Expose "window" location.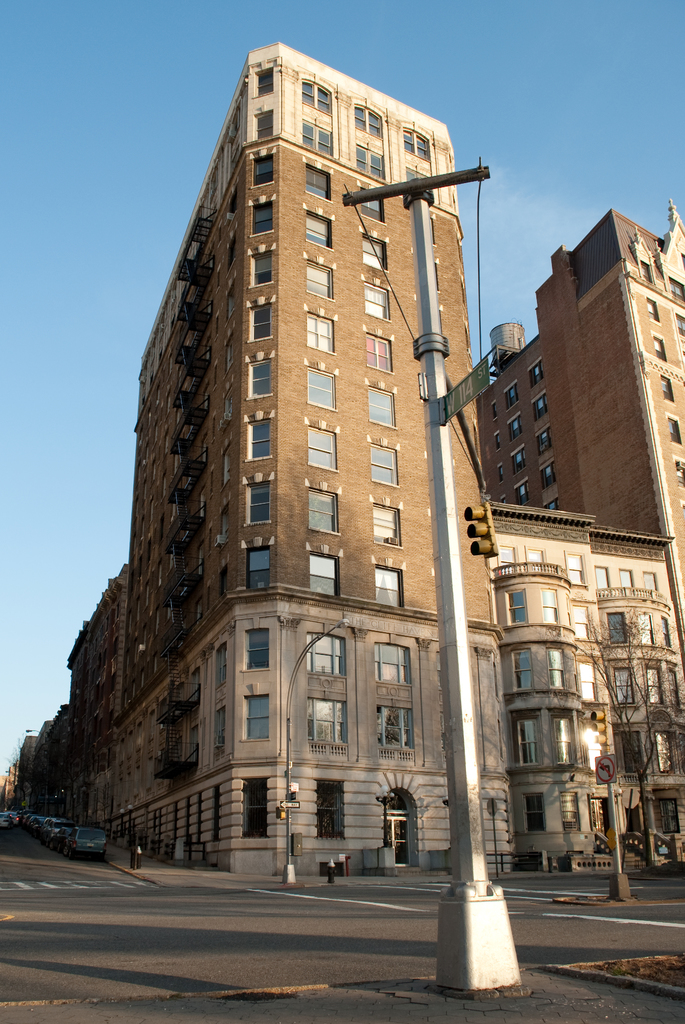
Exposed at (left=505, top=415, right=522, bottom=440).
